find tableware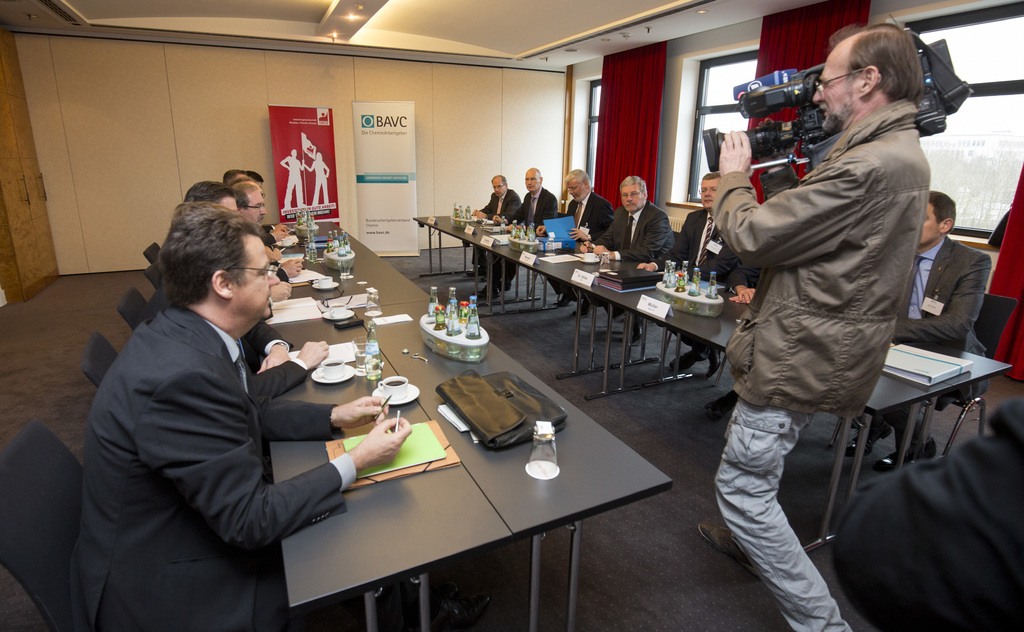
582, 250, 598, 259
